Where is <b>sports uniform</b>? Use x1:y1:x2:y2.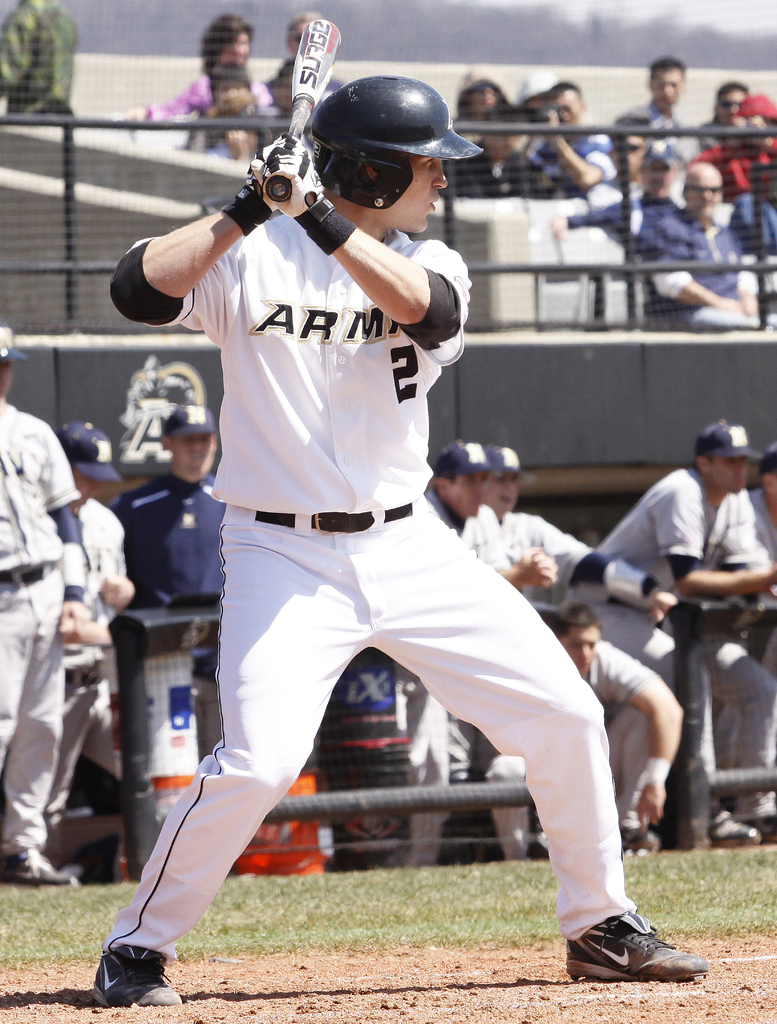
94:72:706:1004.
